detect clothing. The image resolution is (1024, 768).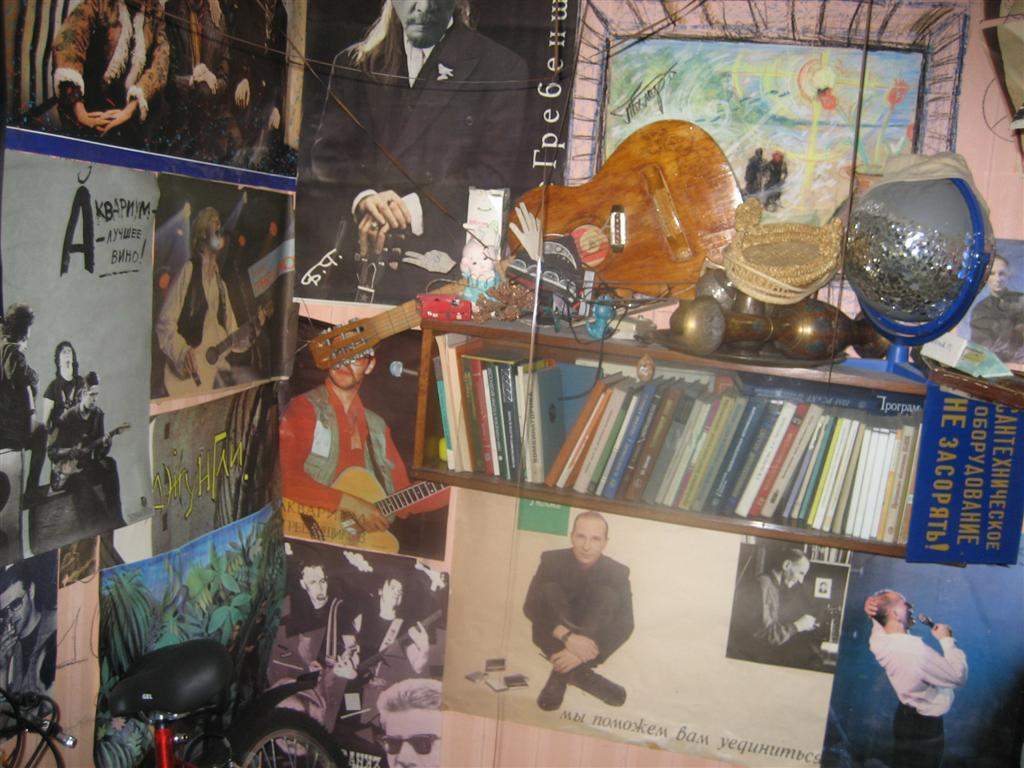
170/0/239/164.
